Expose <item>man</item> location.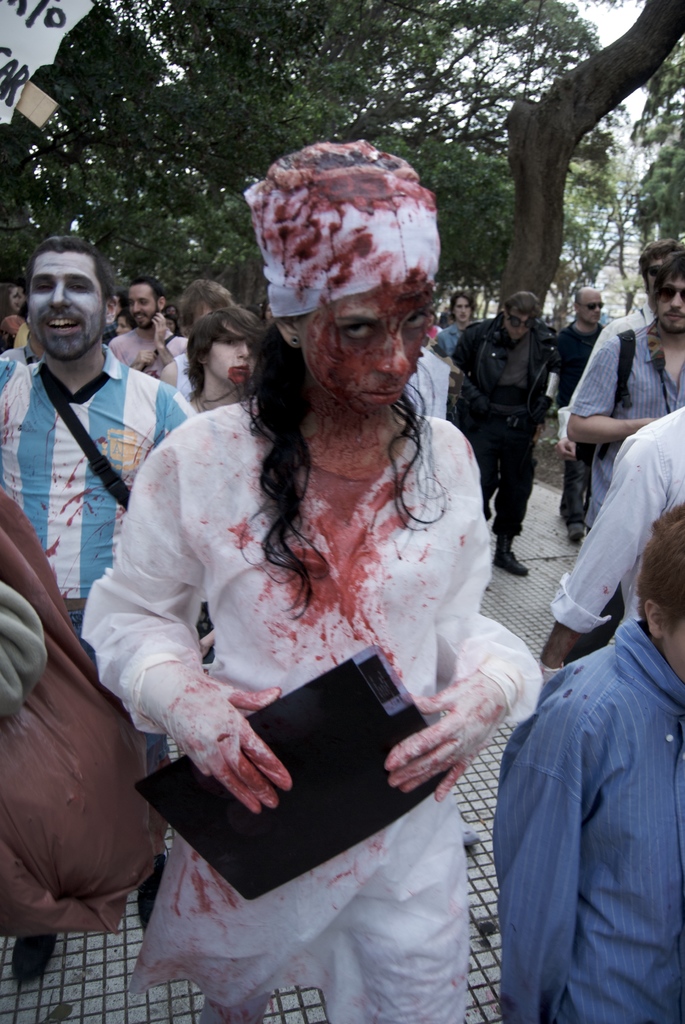
Exposed at left=486, top=509, right=684, bottom=1023.
